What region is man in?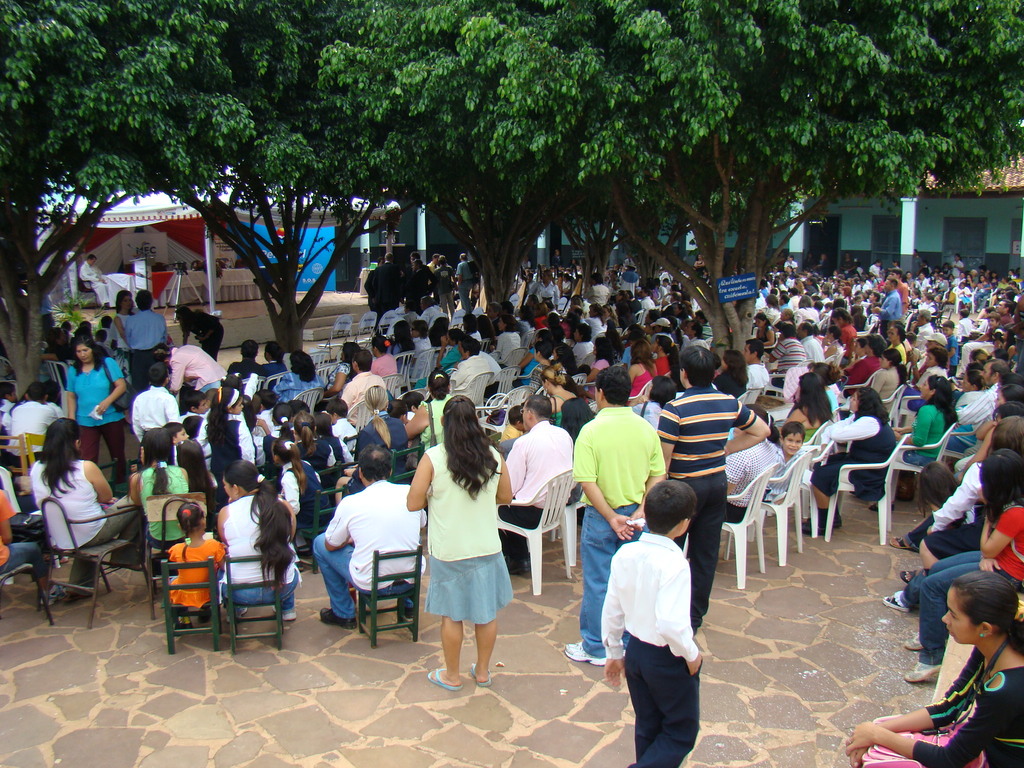
x1=309 y1=447 x2=429 y2=627.
